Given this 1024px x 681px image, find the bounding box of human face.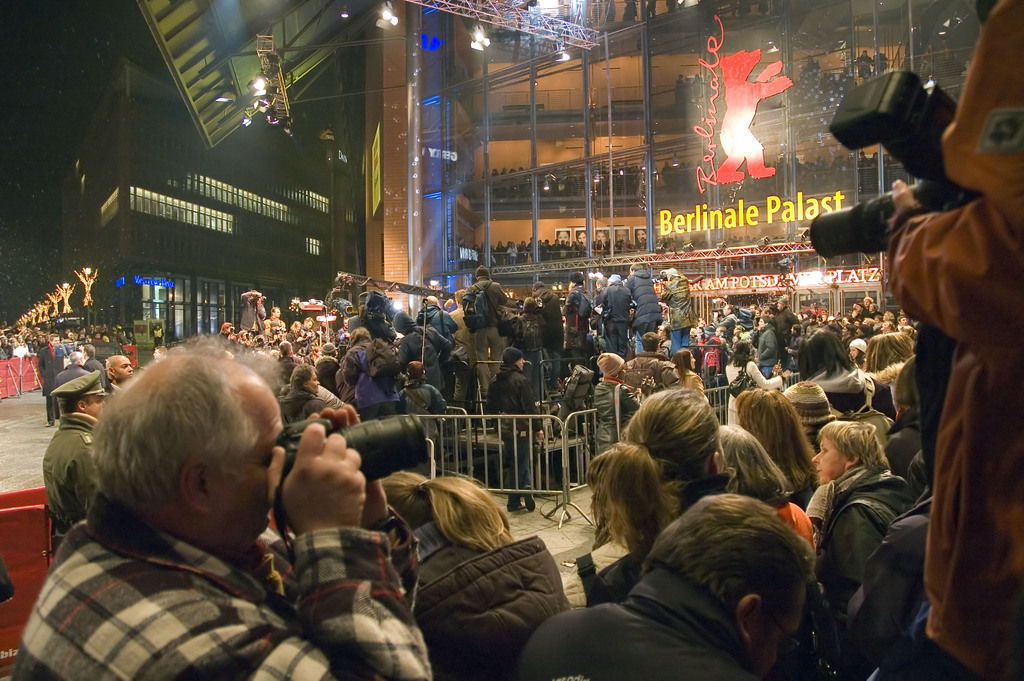
region(86, 393, 106, 418).
